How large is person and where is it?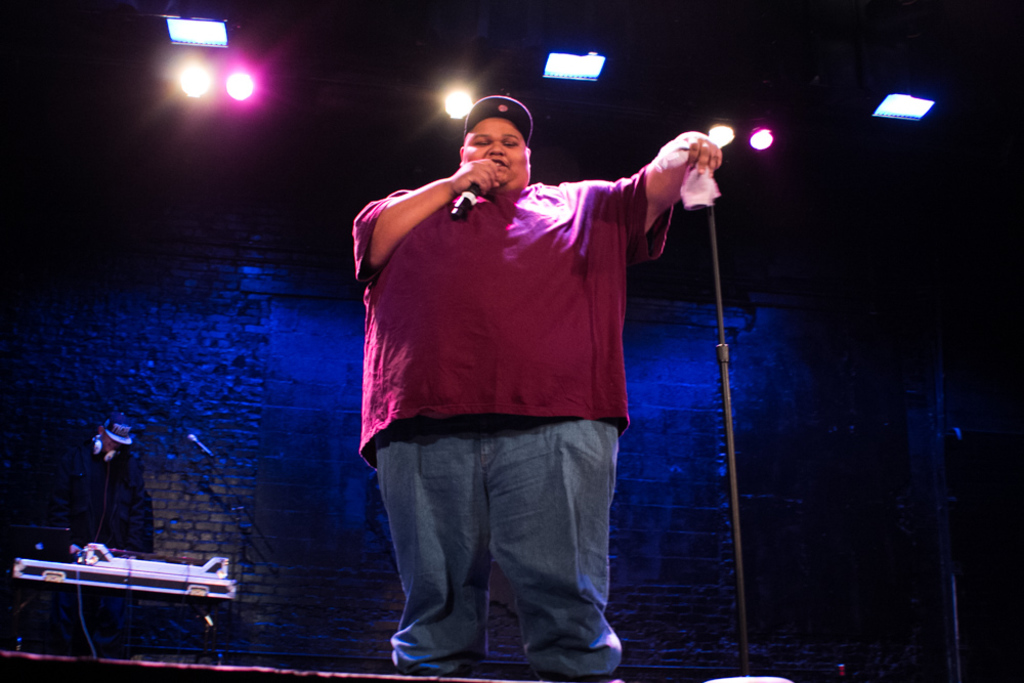
Bounding box: rect(328, 49, 731, 672).
